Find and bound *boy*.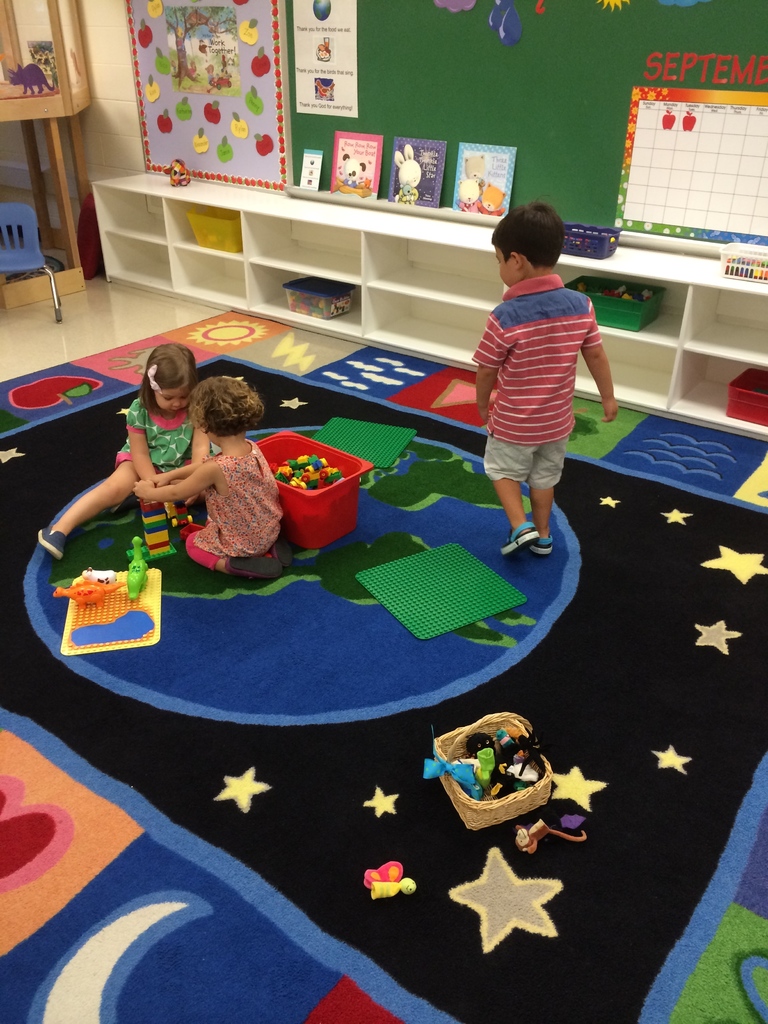
Bound: crop(452, 195, 619, 572).
